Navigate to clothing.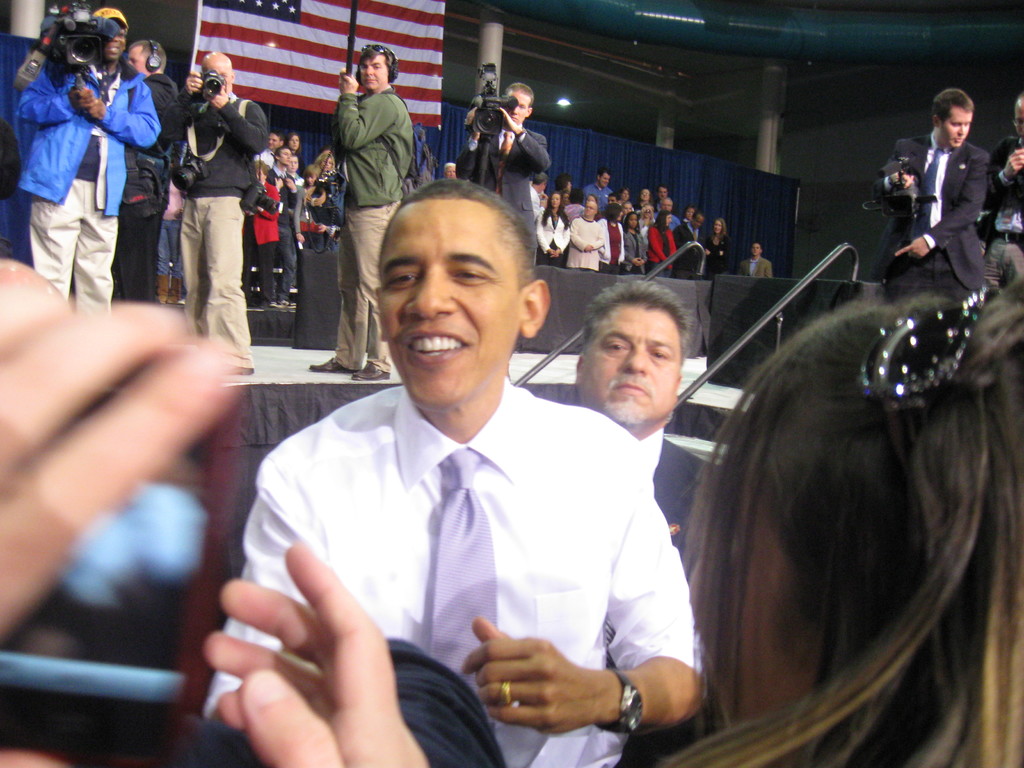
Navigation target: locate(606, 221, 623, 276).
